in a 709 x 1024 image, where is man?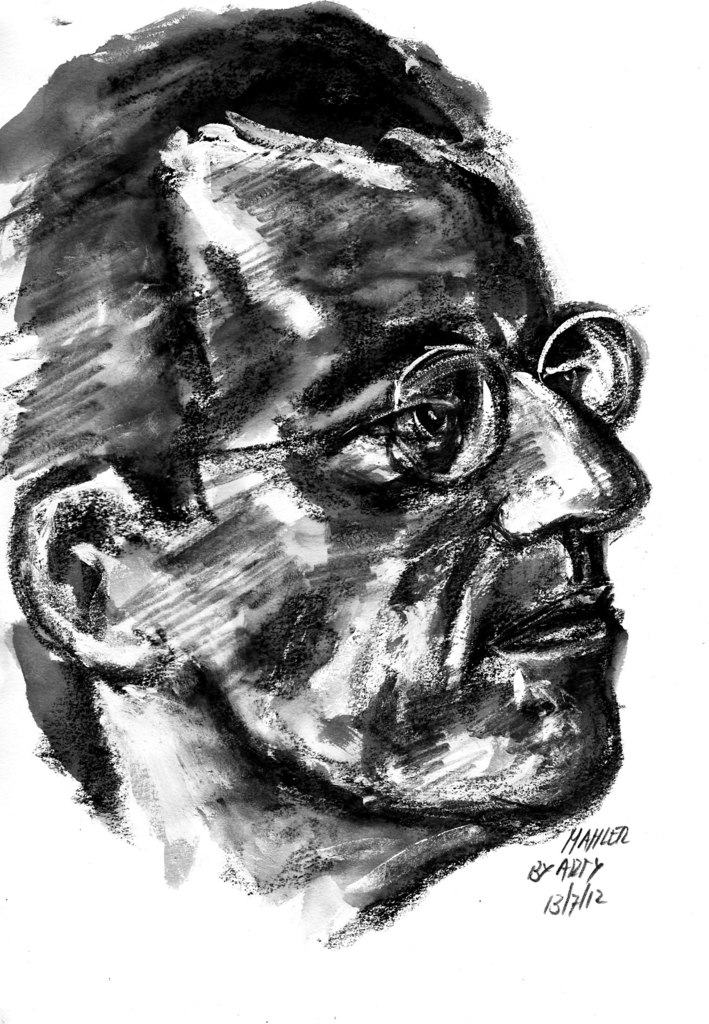
0, 62, 667, 949.
